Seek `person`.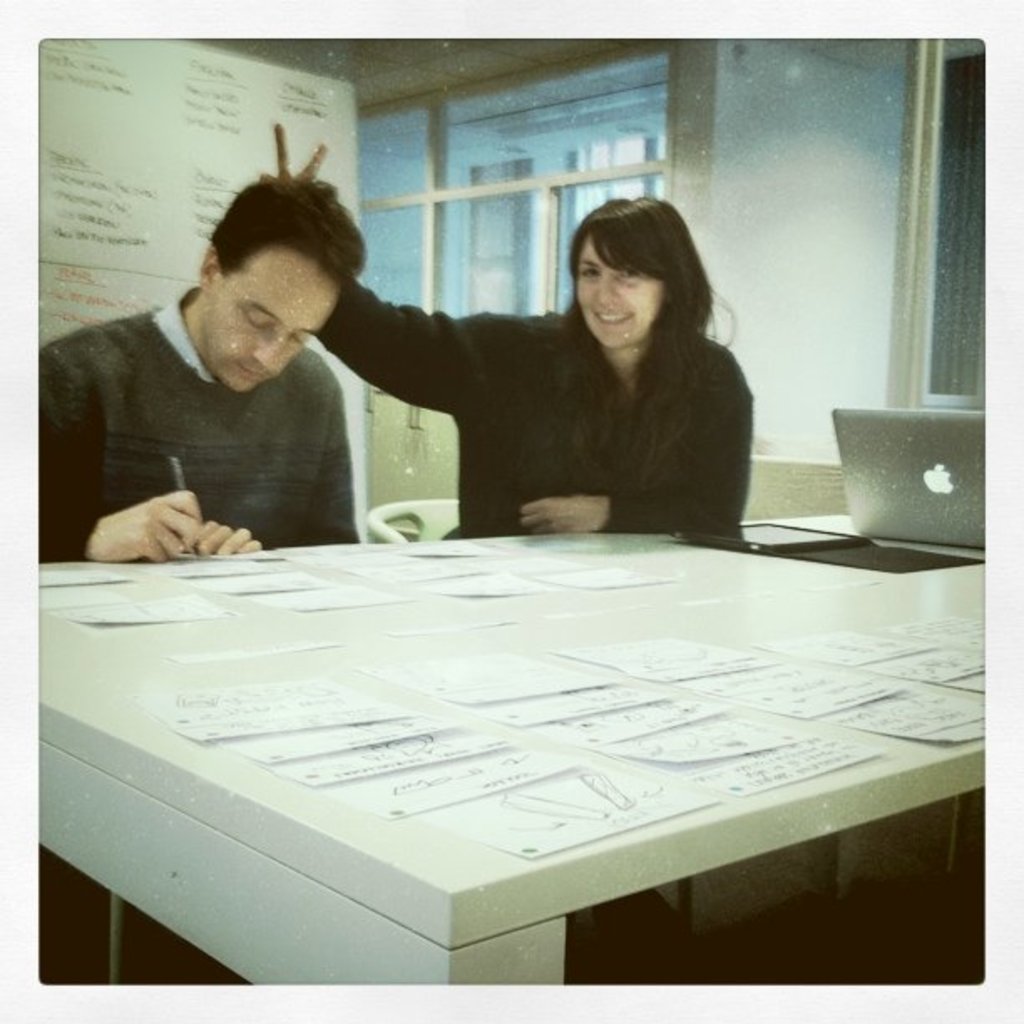
<bbox>313, 189, 770, 572</bbox>.
